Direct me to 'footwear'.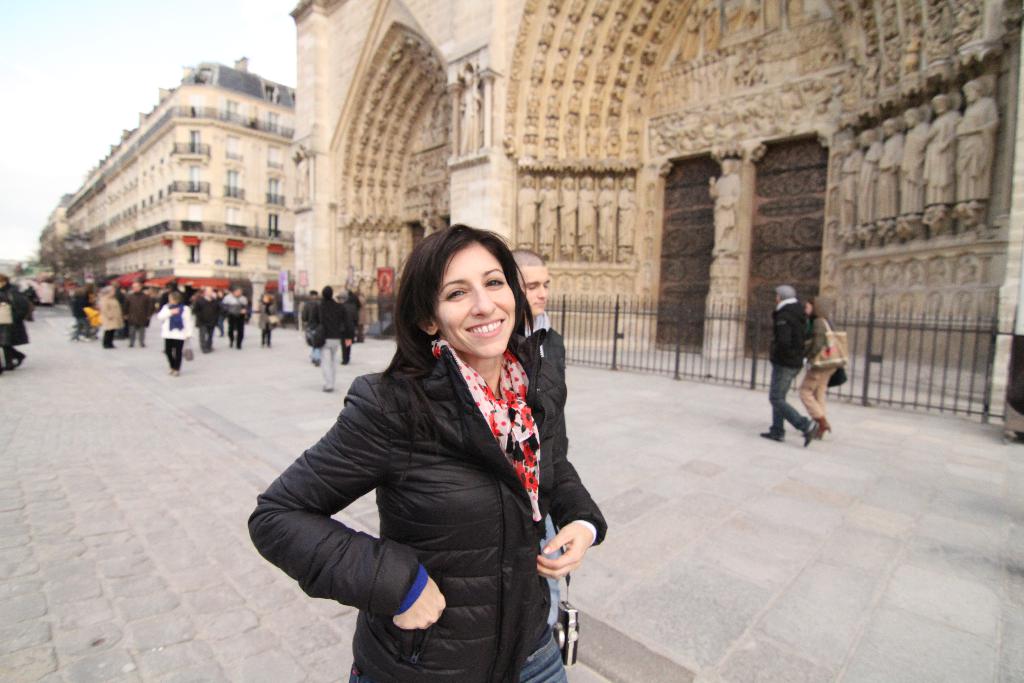
Direction: pyautogui.locateOnScreen(803, 424, 818, 446).
